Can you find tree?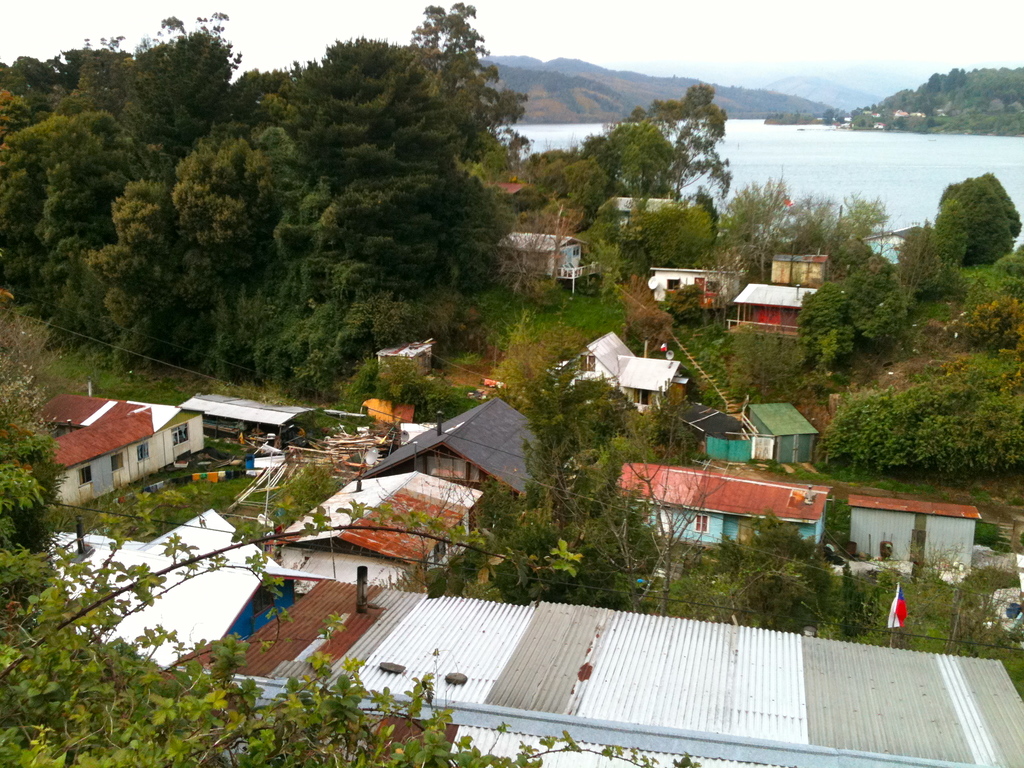
Yes, bounding box: bbox=(959, 270, 1023, 348).
